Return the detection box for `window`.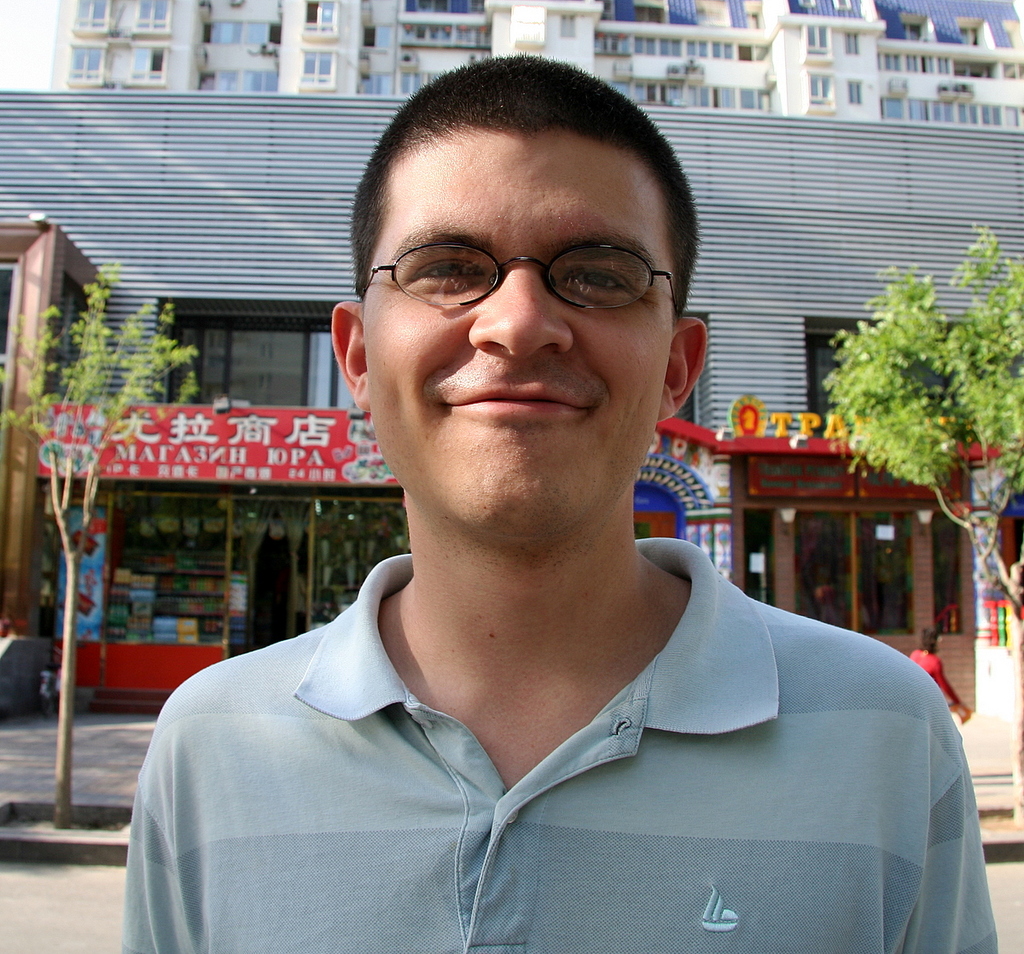
Rect(558, 11, 576, 39).
